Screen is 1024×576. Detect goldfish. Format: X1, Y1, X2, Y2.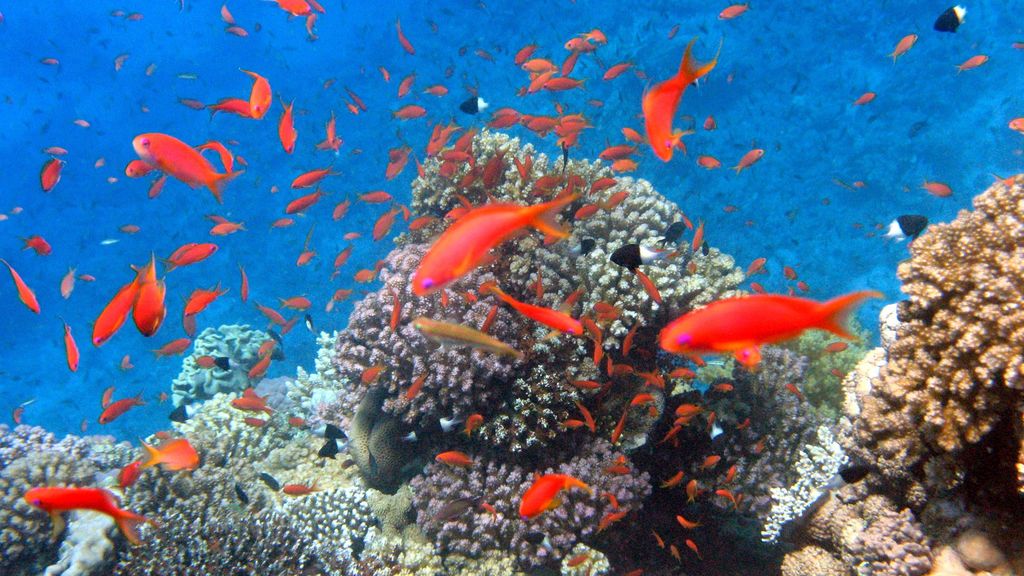
219, 5, 236, 23.
